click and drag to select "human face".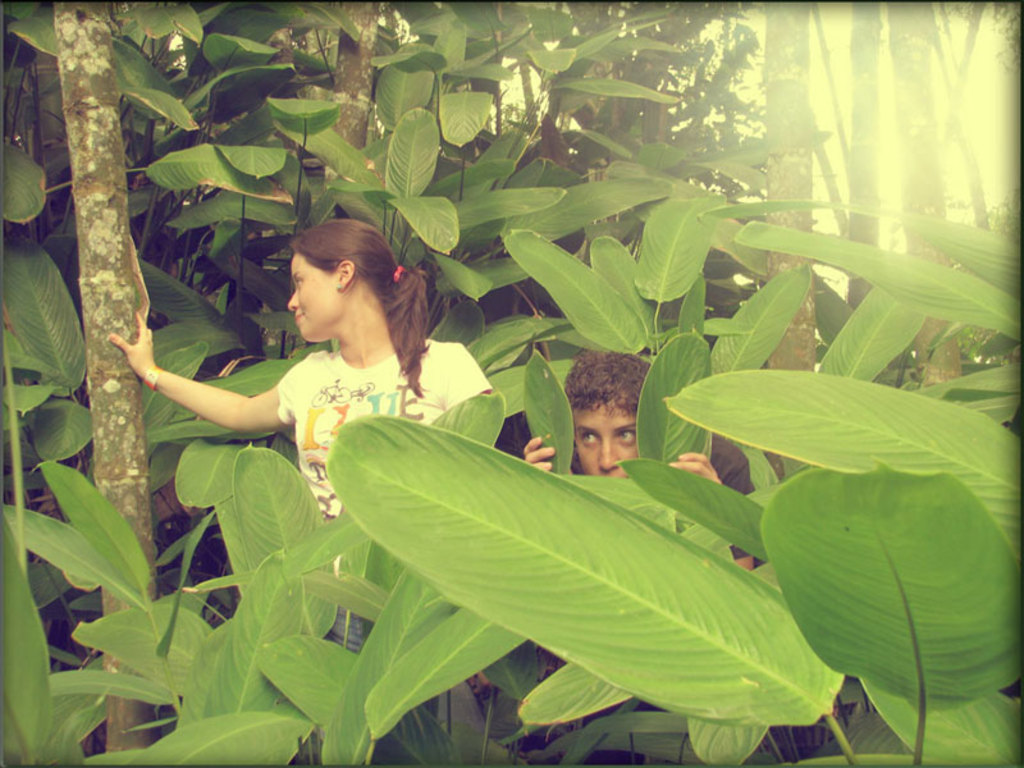
Selection: [291, 257, 334, 335].
